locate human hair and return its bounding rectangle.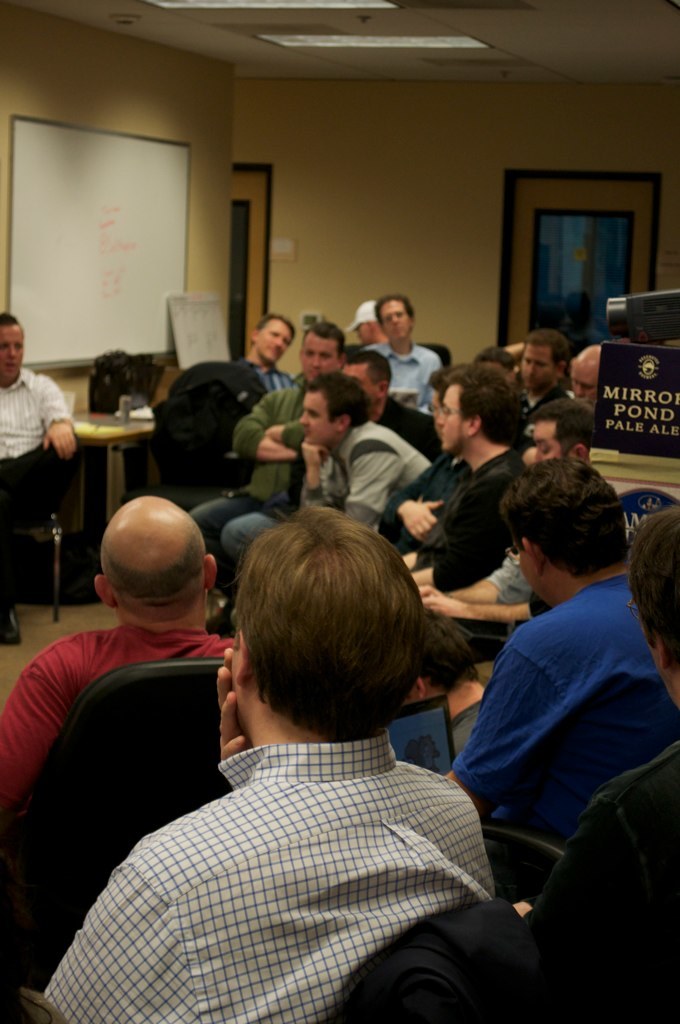
(x1=622, y1=500, x2=679, y2=671).
